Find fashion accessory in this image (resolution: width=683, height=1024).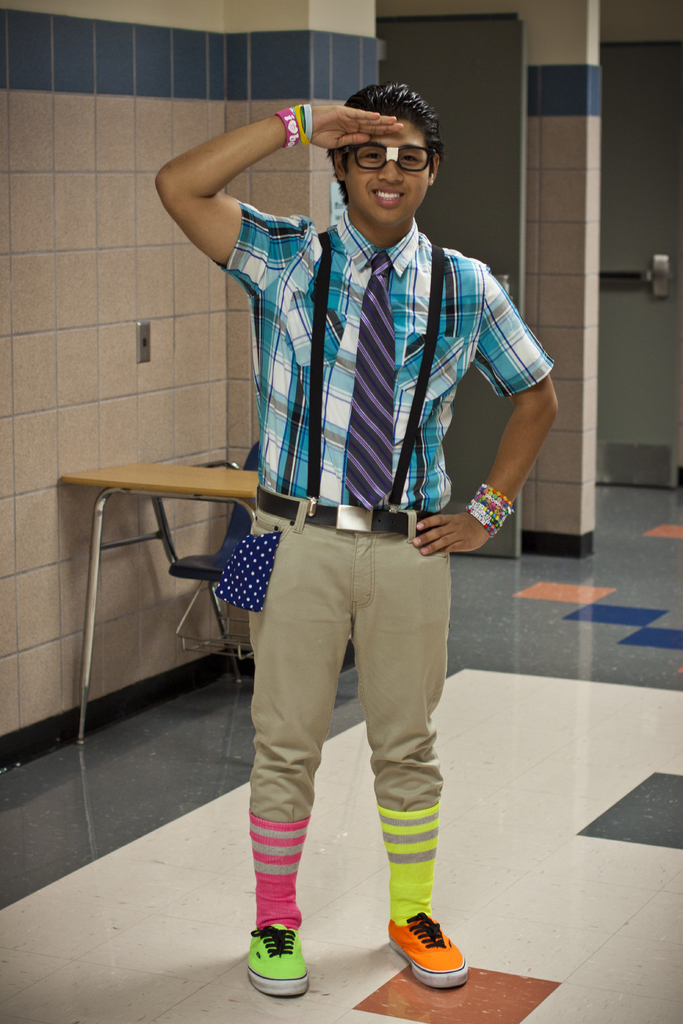
x1=252 y1=486 x2=436 y2=542.
